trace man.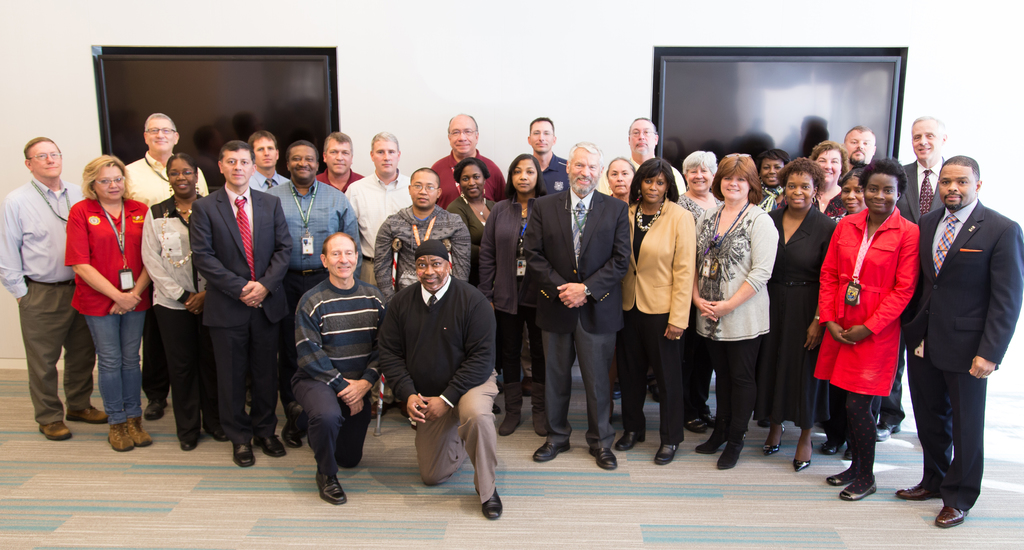
Traced to crop(283, 142, 362, 450).
